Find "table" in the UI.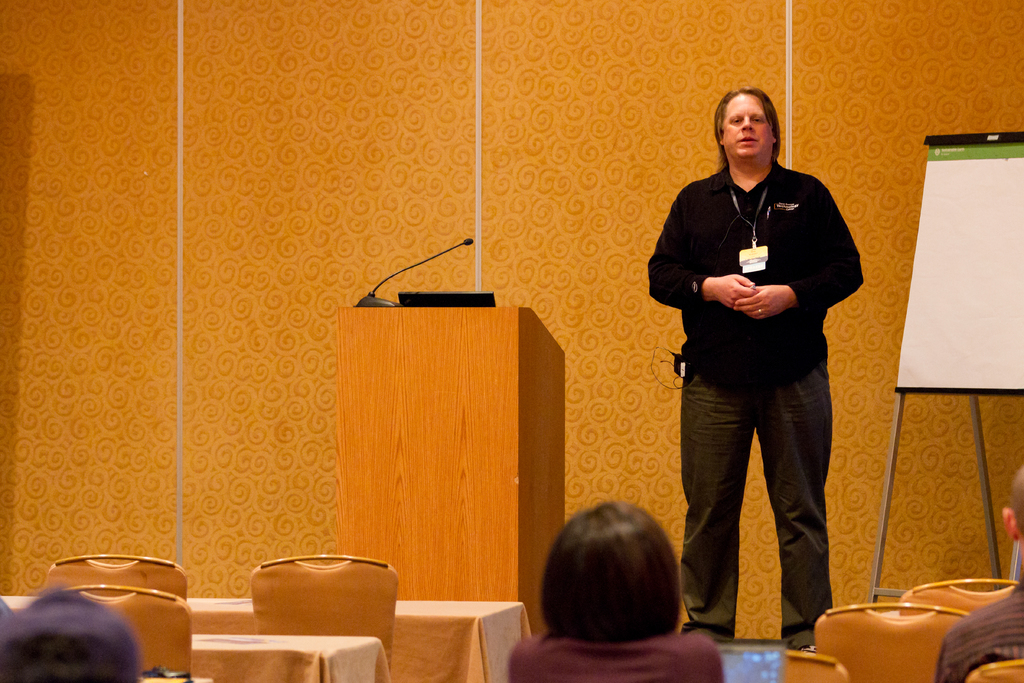
UI element at x1=340, y1=304, x2=569, y2=638.
